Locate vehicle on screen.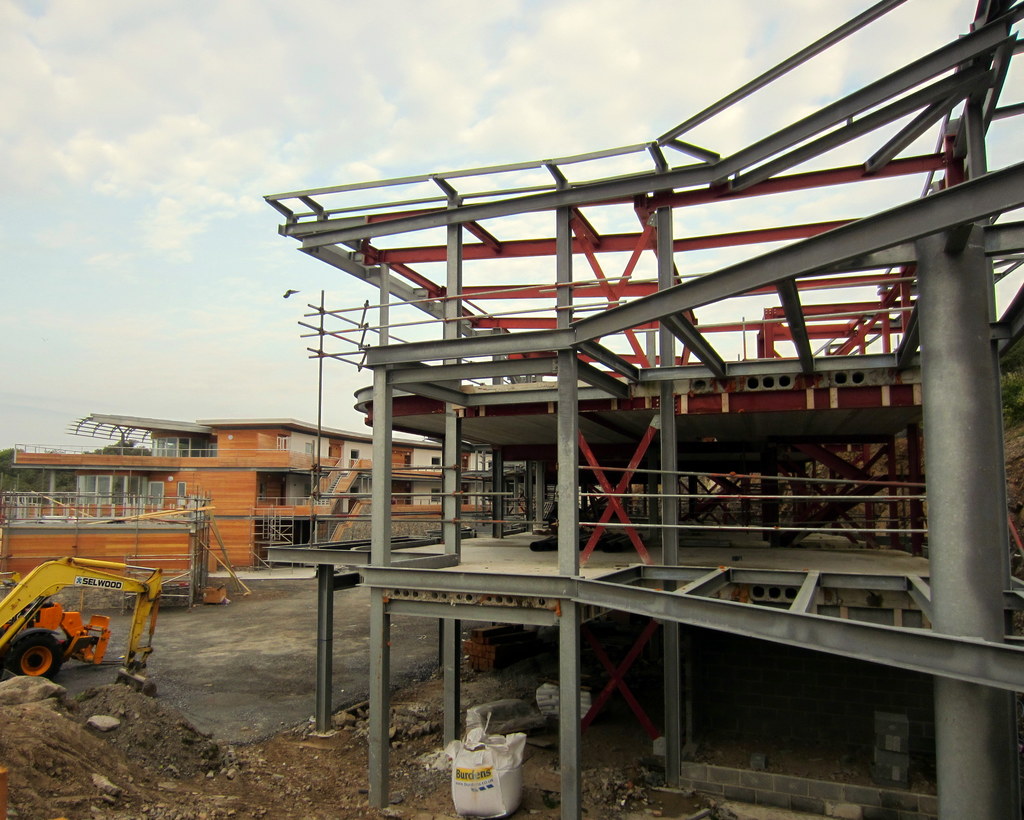
On screen at crop(4, 556, 154, 684).
